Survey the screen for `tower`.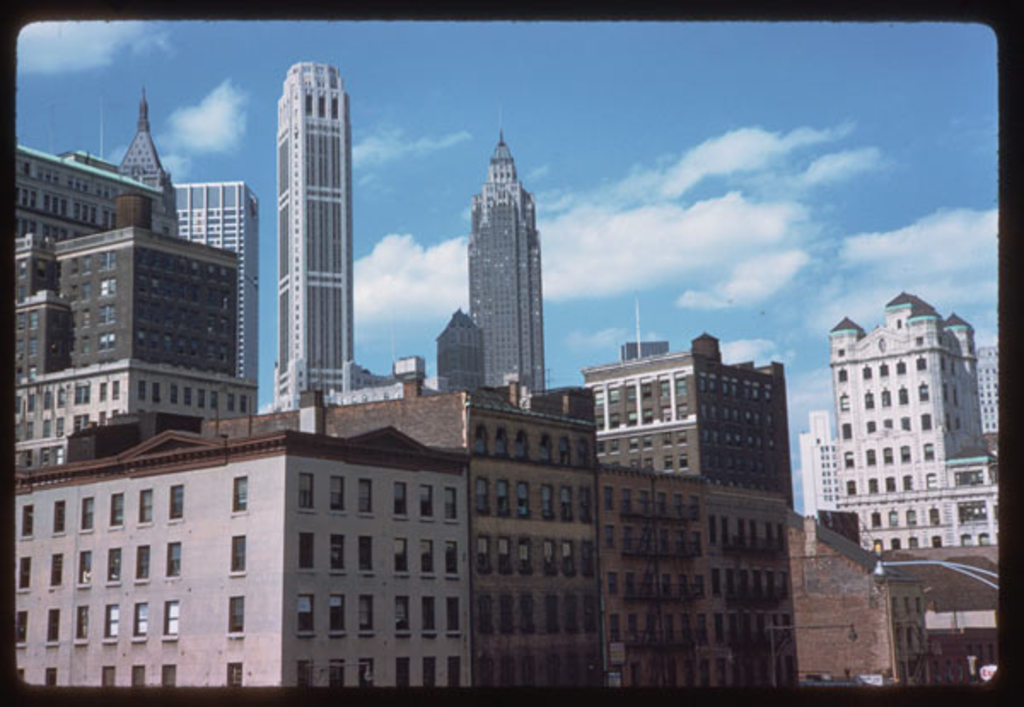
Survey found: (x1=468, y1=102, x2=548, y2=405).
